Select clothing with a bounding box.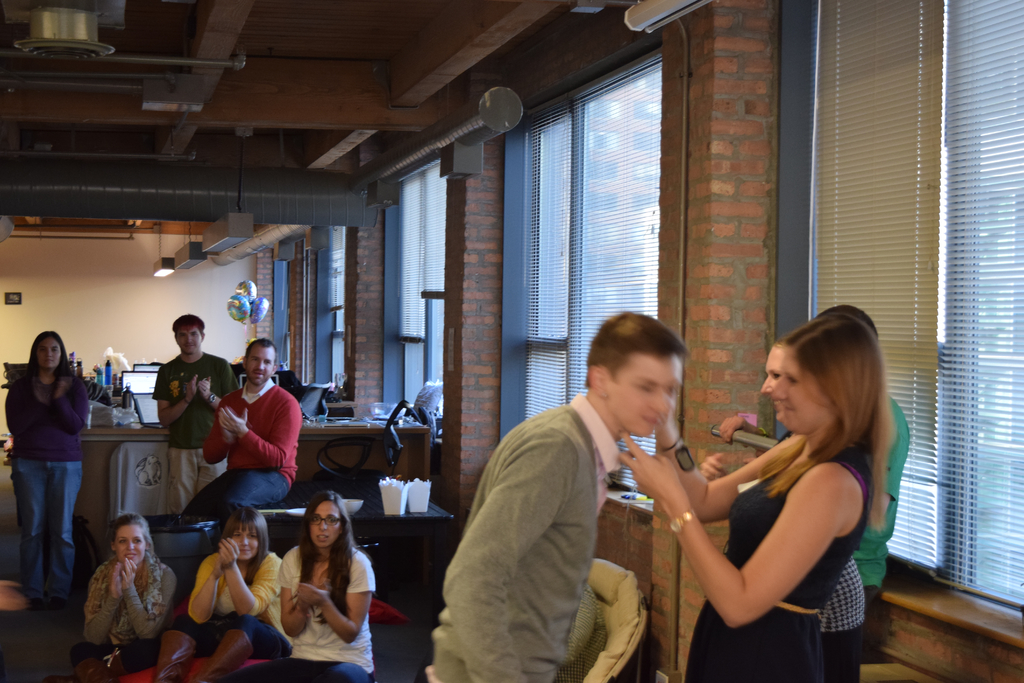
188, 616, 285, 658.
